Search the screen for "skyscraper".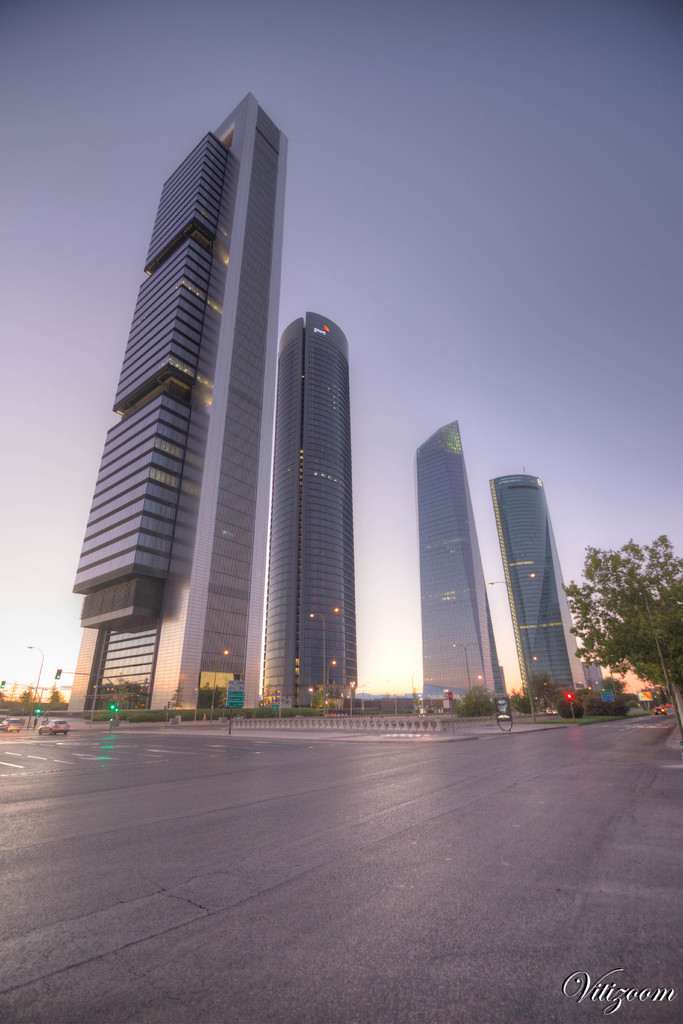
Found at box(416, 421, 509, 713).
